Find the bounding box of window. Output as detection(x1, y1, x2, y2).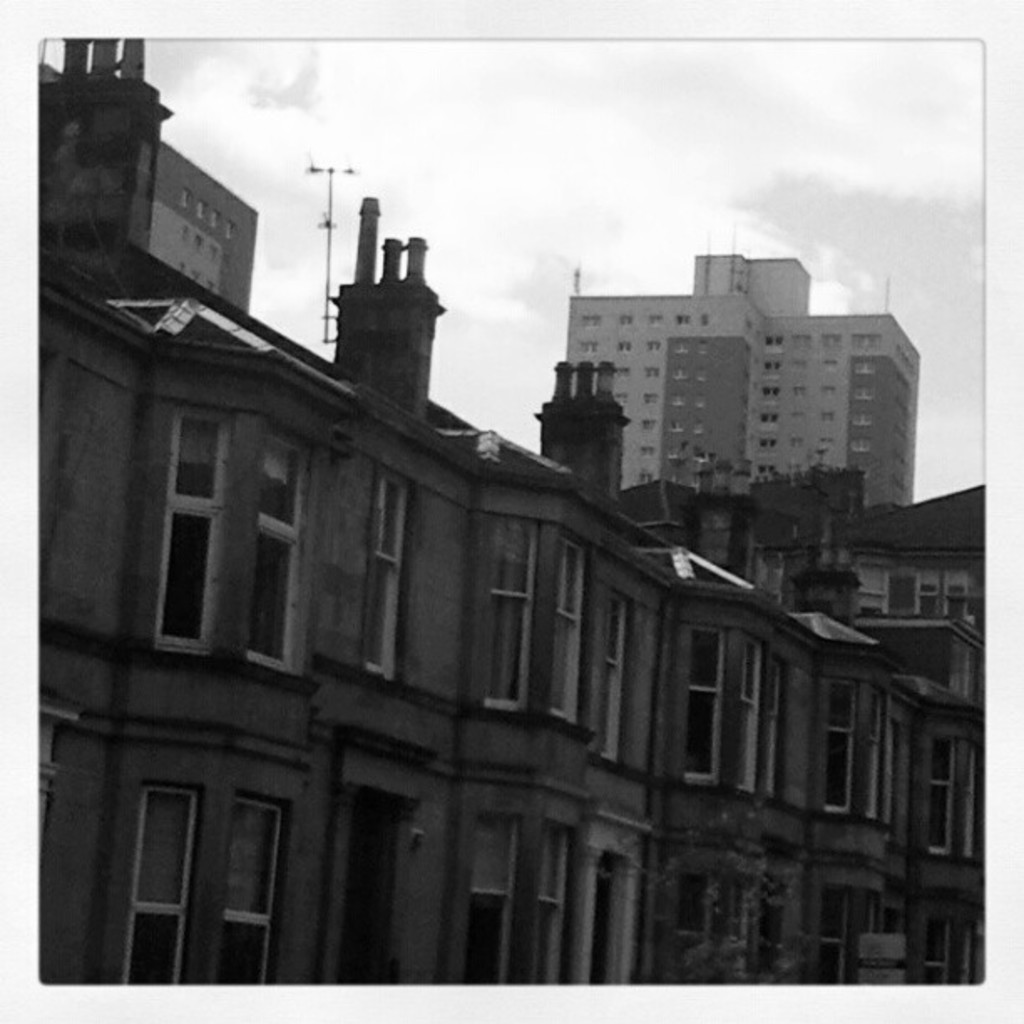
detection(621, 313, 634, 328).
